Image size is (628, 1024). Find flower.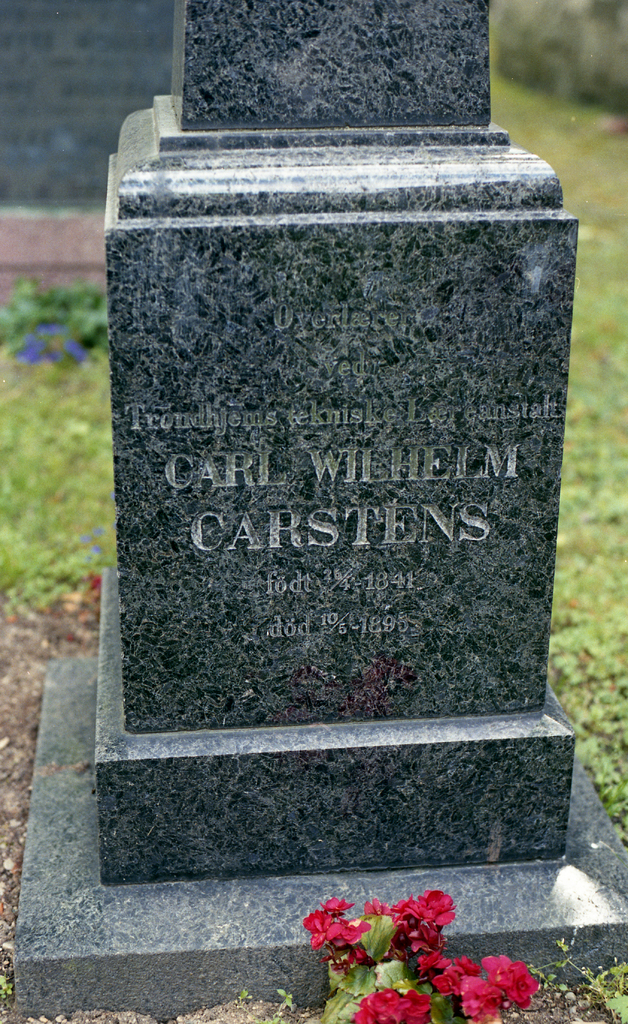
361,897,395,918.
